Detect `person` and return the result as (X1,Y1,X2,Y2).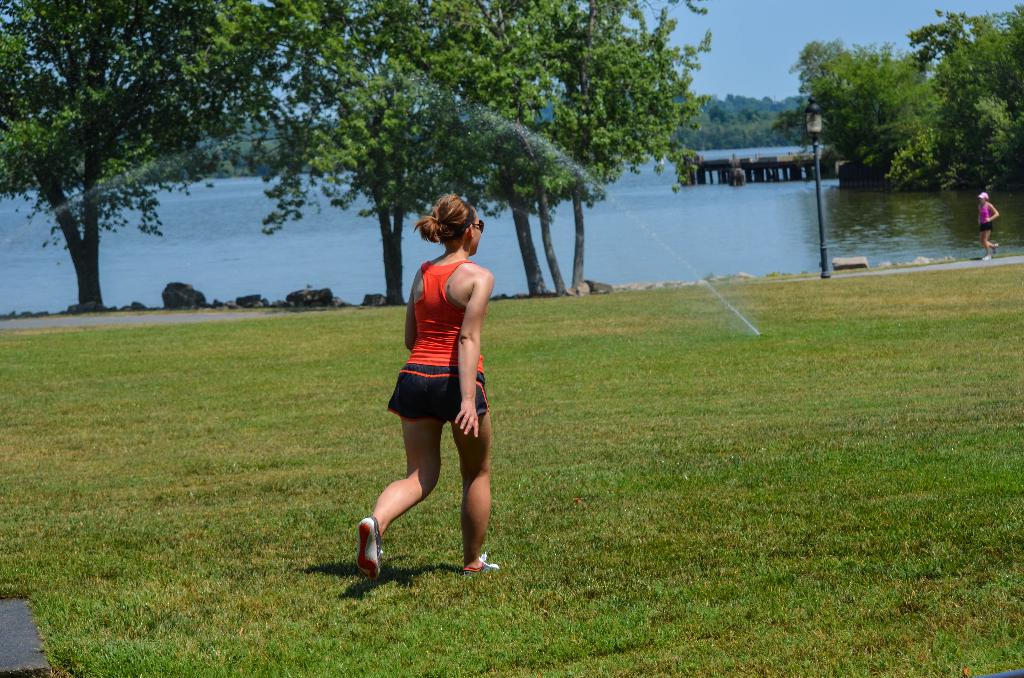
(977,187,998,261).
